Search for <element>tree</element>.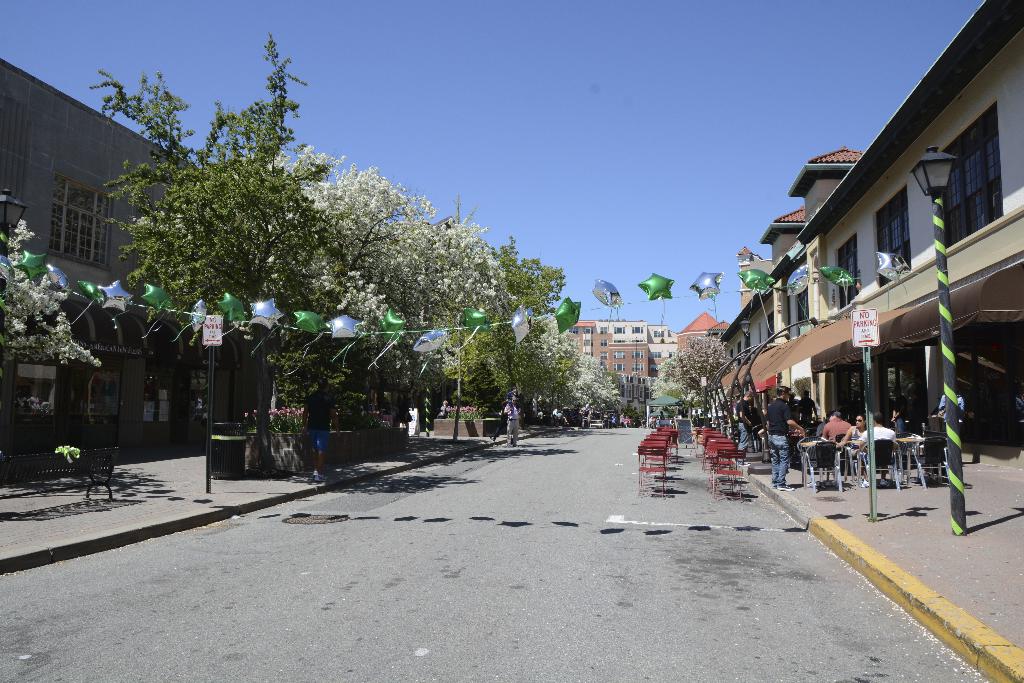
Found at box(657, 333, 728, 404).
